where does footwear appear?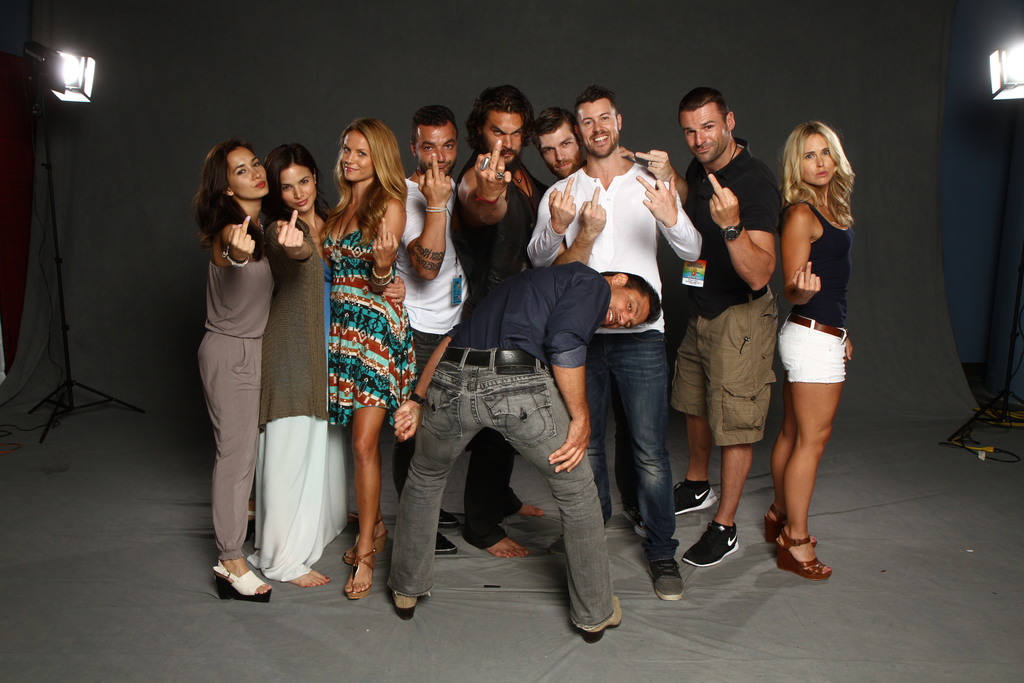
Appears at (left=774, top=518, right=838, bottom=588).
